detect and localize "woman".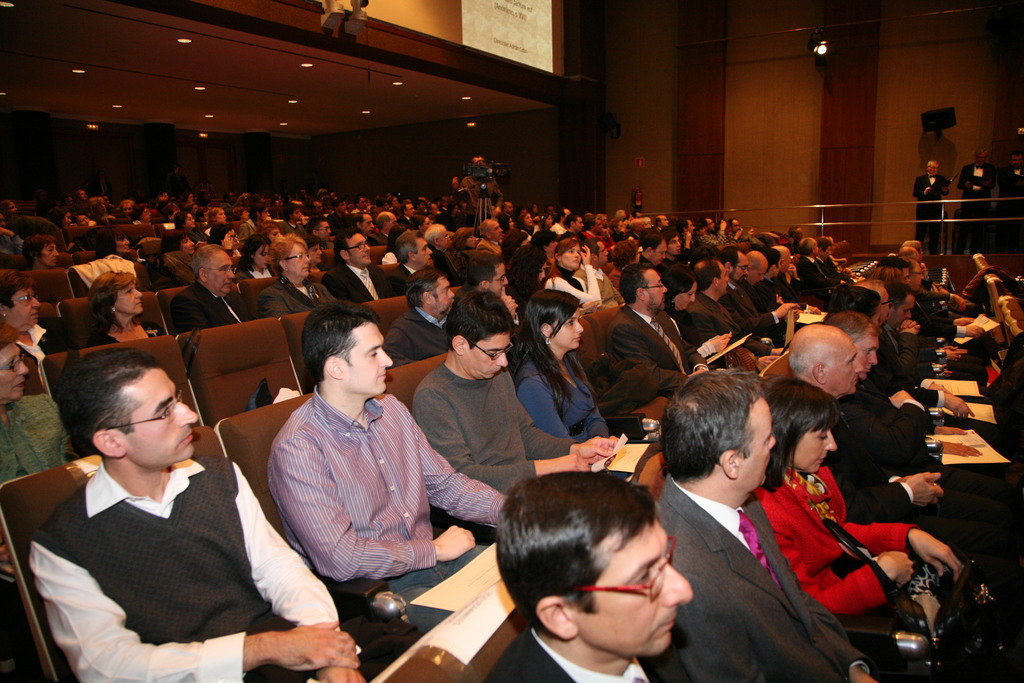
Localized at bbox(753, 375, 1004, 682).
